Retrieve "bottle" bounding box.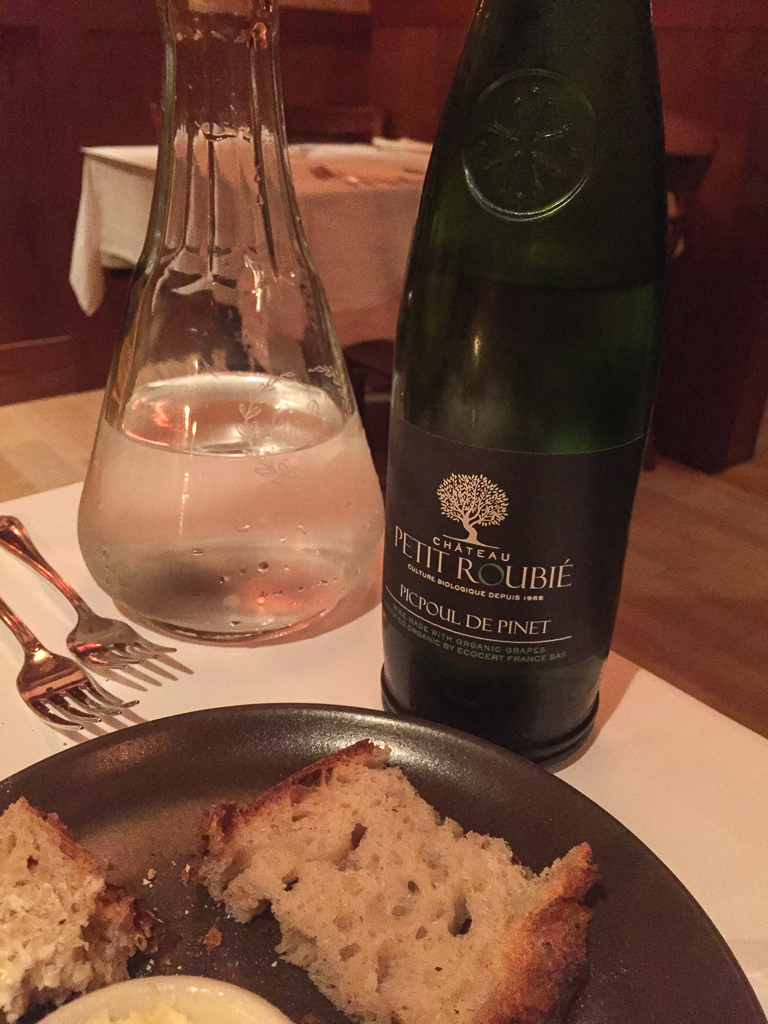
Bounding box: 372:0:660:742.
